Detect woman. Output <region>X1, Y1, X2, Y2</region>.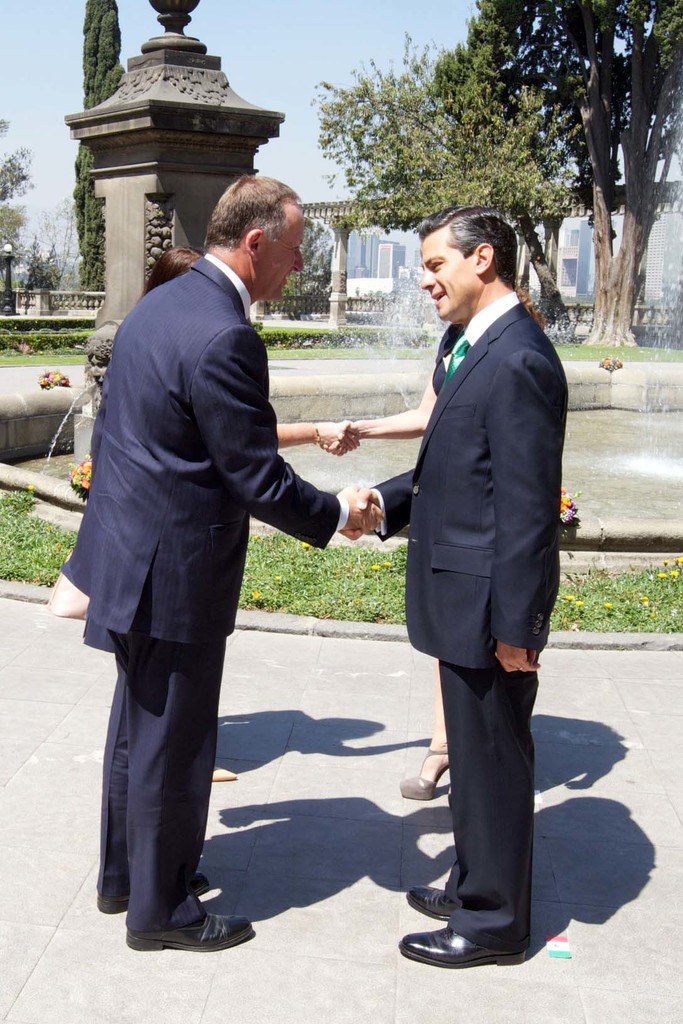
<region>111, 227, 208, 302</region>.
